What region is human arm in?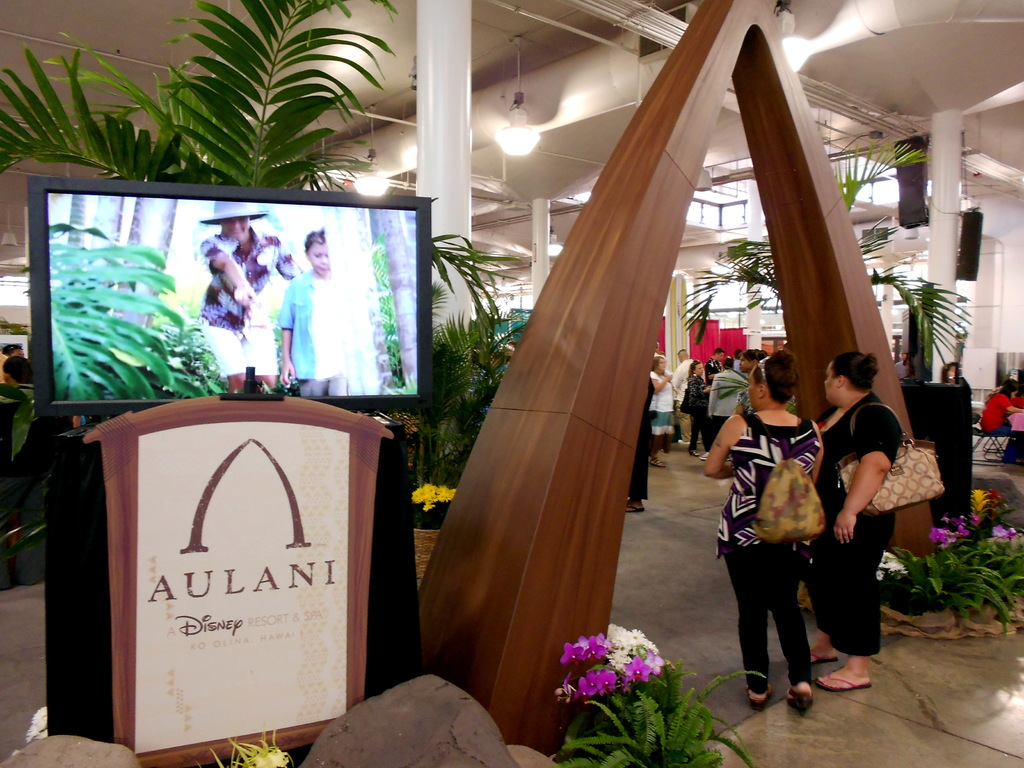
left=999, top=392, right=1021, bottom=419.
